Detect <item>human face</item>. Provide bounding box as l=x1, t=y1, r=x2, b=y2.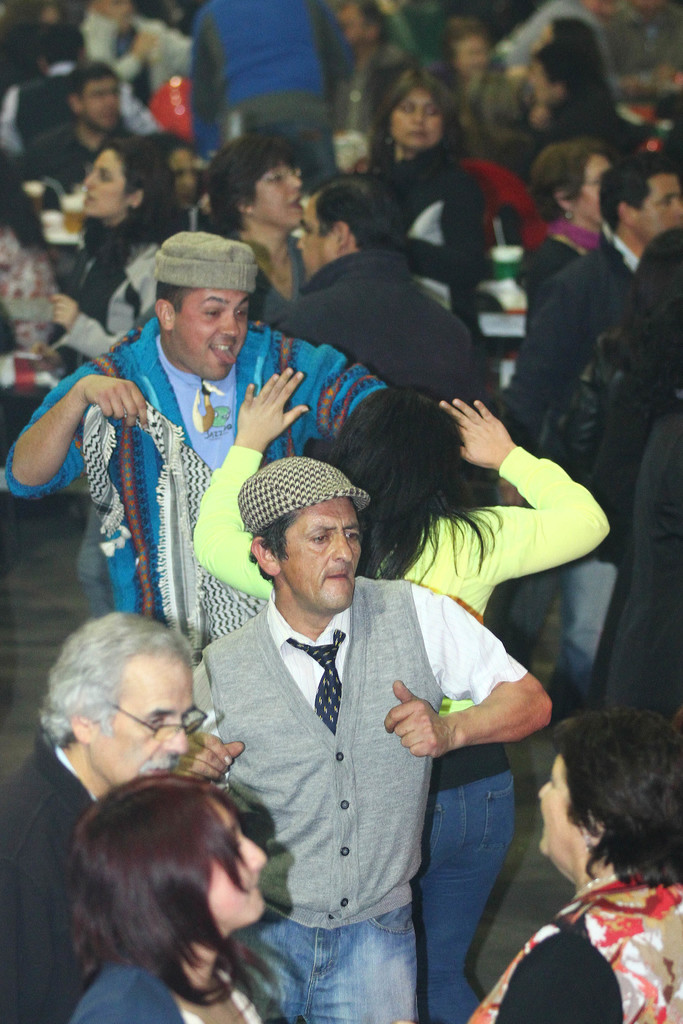
l=390, t=87, r=442, b=145.
